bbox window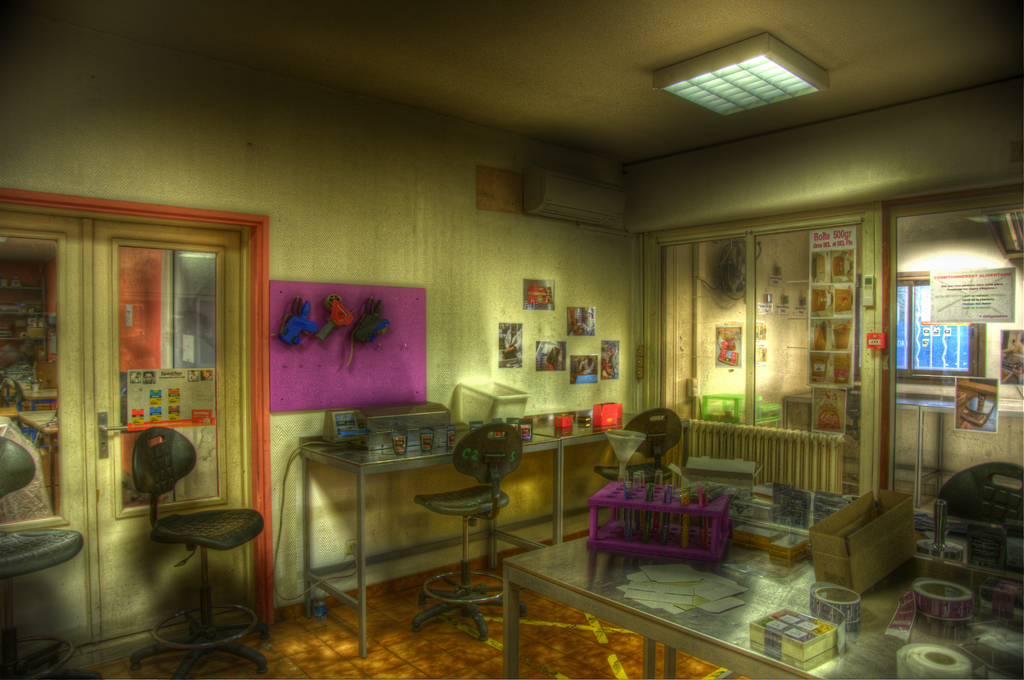
895, 277, 983, 378
